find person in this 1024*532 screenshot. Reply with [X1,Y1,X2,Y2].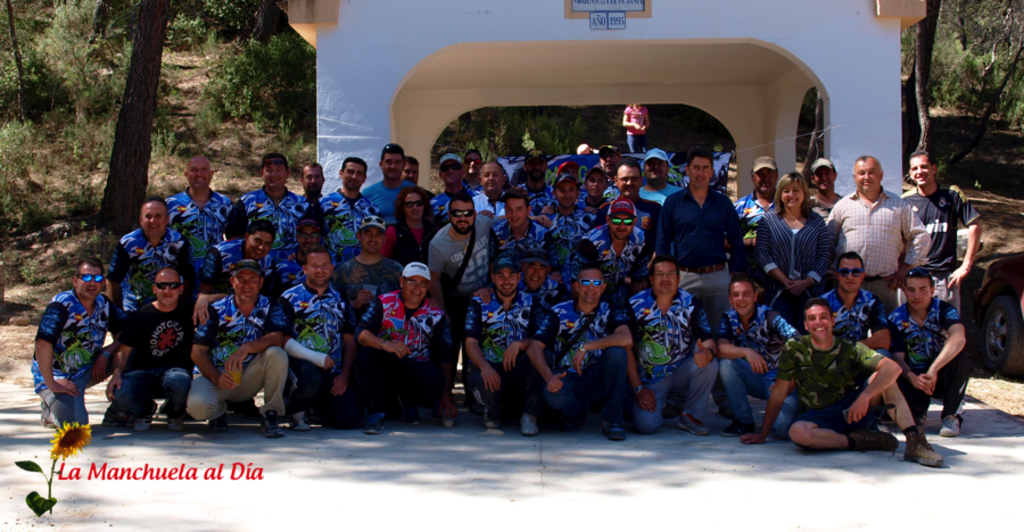
[26,143,983,464].
